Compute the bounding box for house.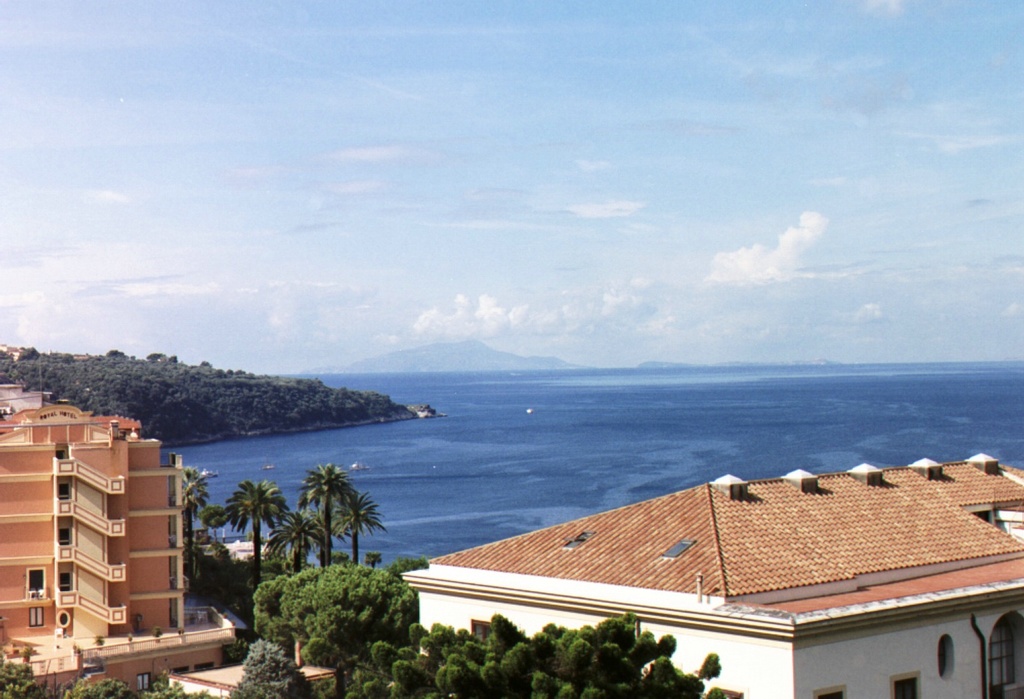
pyautogui.locateOnScreen(400, 450, 1023, 698).
